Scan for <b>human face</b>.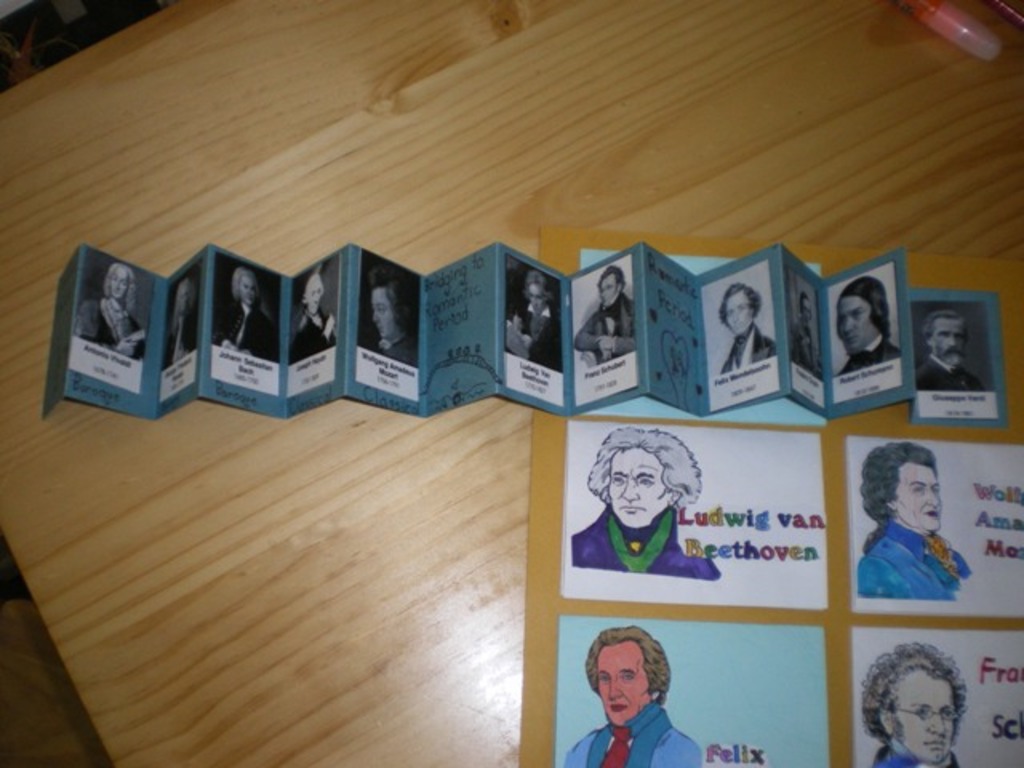
Scan result: 893/459/941/531.
